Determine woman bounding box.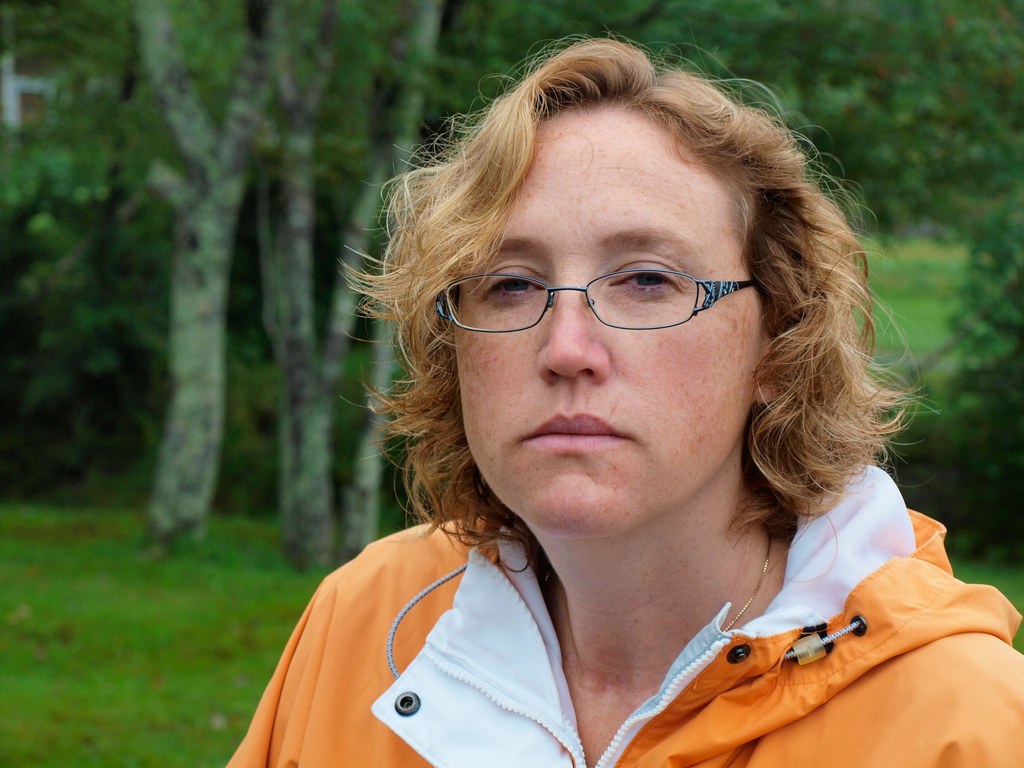
Determined: pyautogui.locateOnScreen(216, 31, 1023, 767).
